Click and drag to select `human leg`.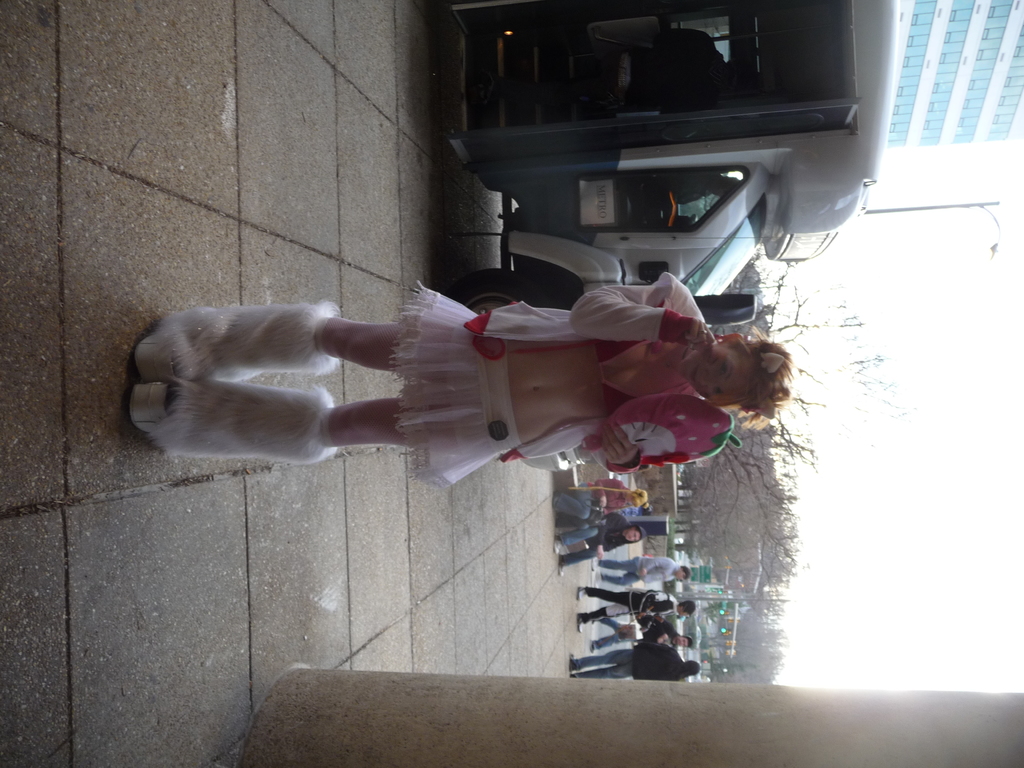
Selection: x1=604, y1=575, x2=637, y2=588.
